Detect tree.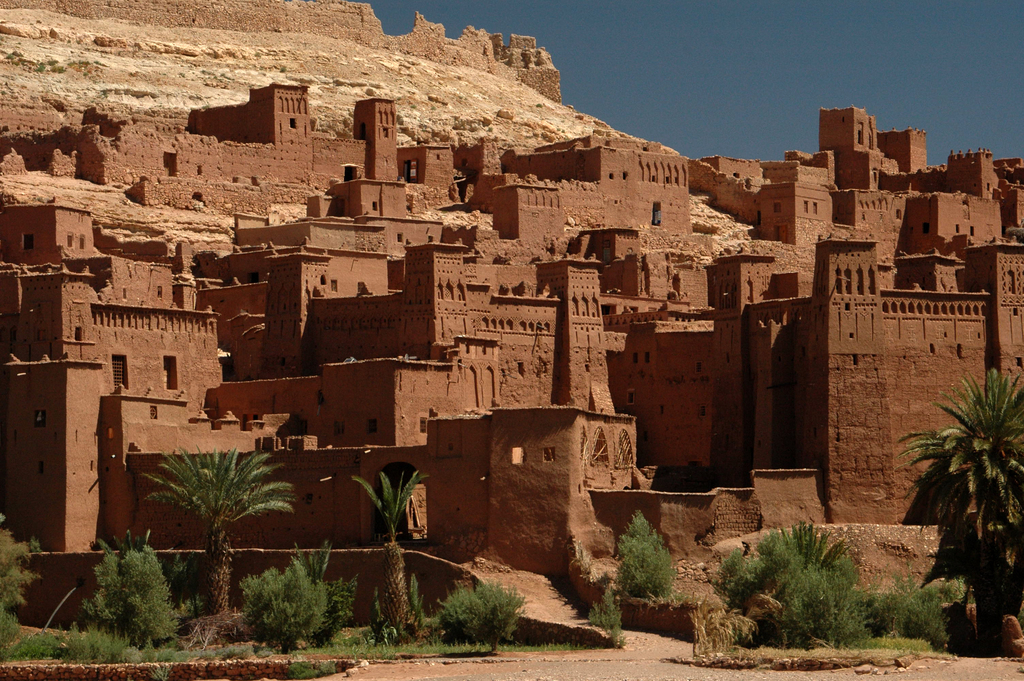
Detected at (x1=133, y1=432, x2=285, y2=602).
